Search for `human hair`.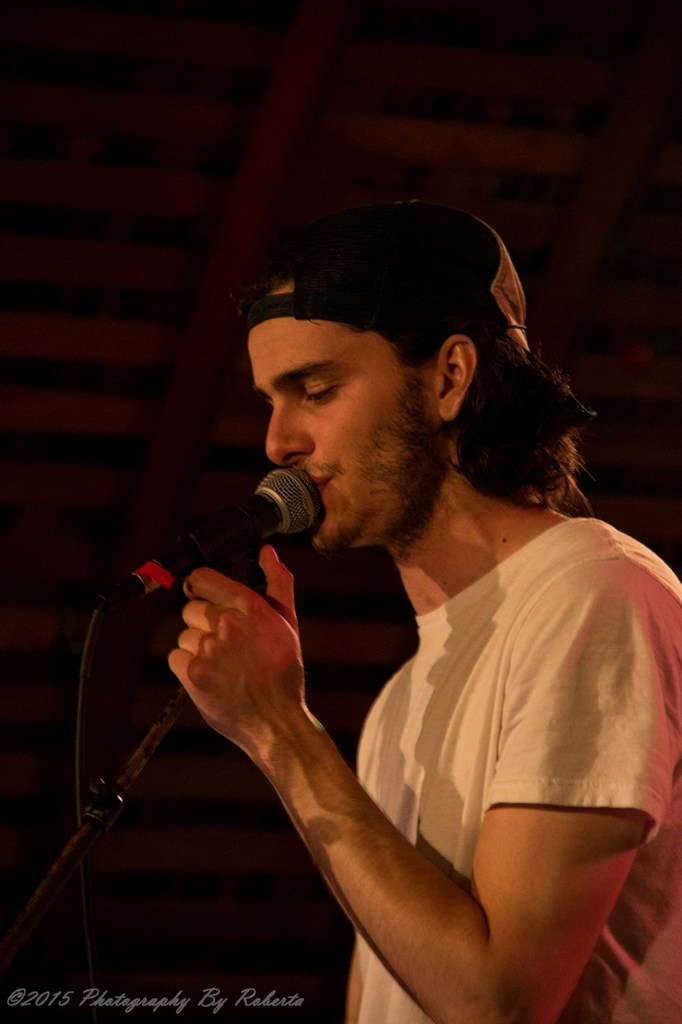
Found at l=361, t=319, r=609, b=512.
